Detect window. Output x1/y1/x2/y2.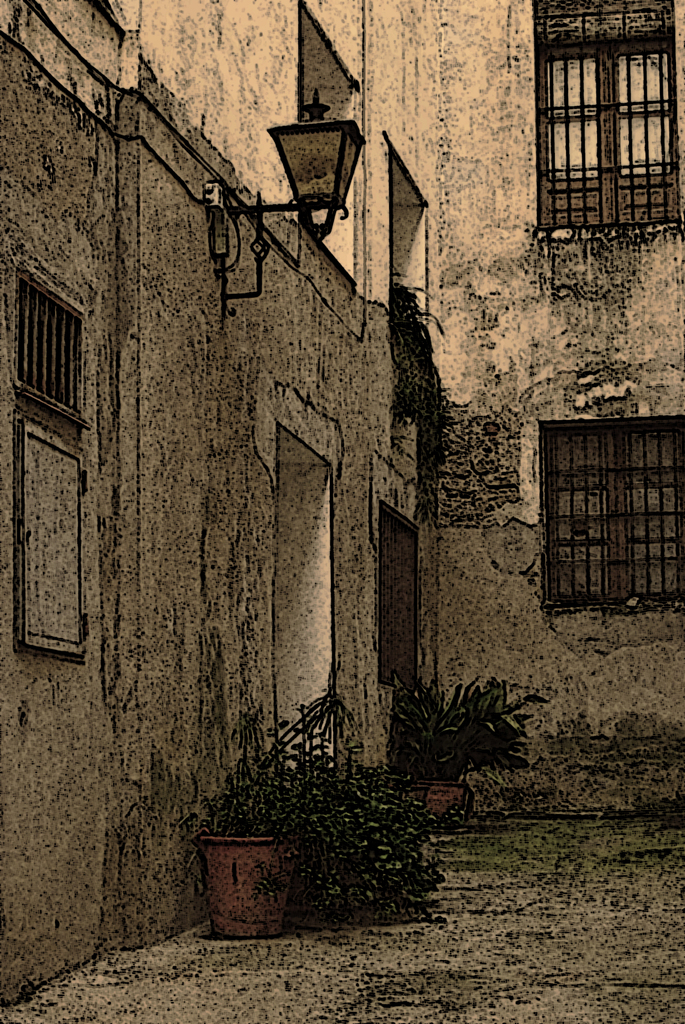
527/0/679/225.
